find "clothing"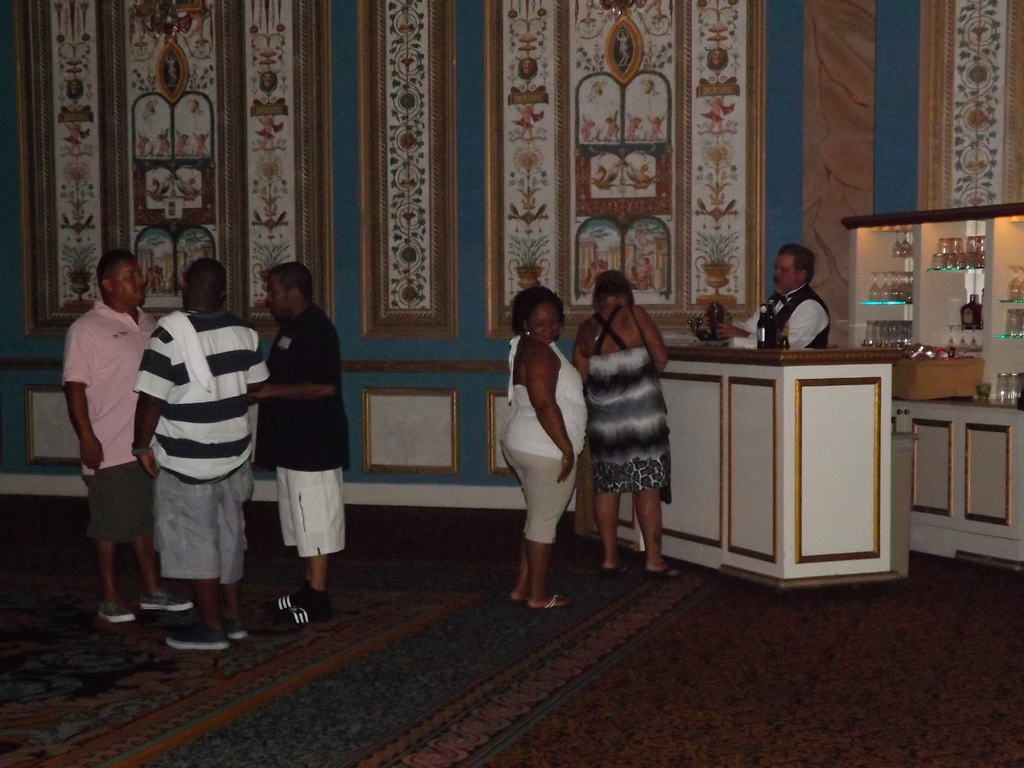
<region>260, 301, 350, 550</region>
